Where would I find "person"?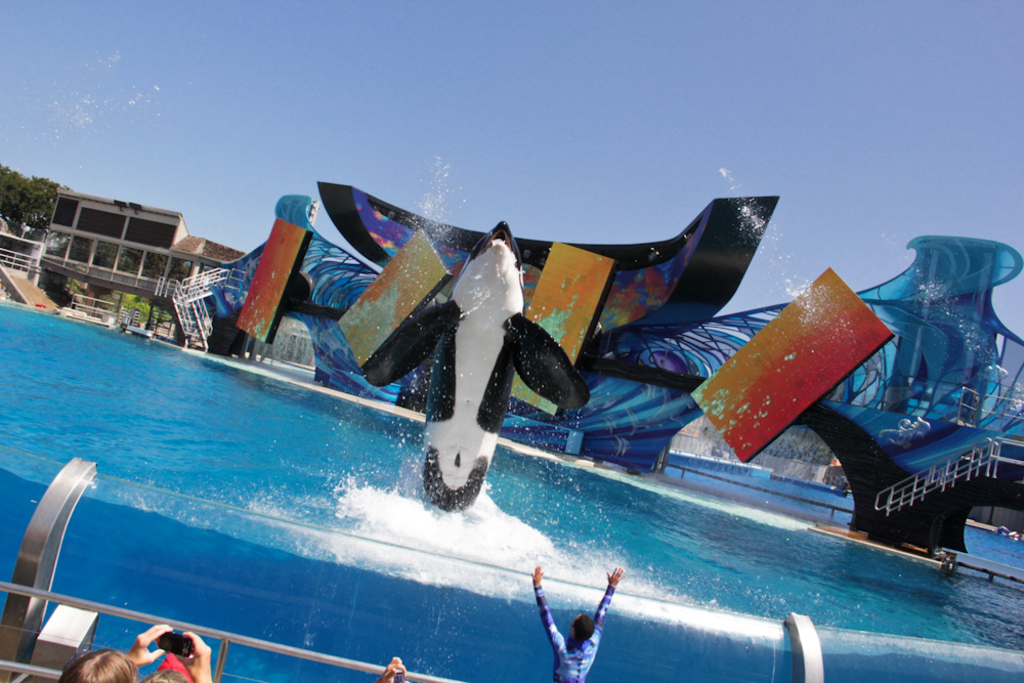
At (52,624,221,682).
